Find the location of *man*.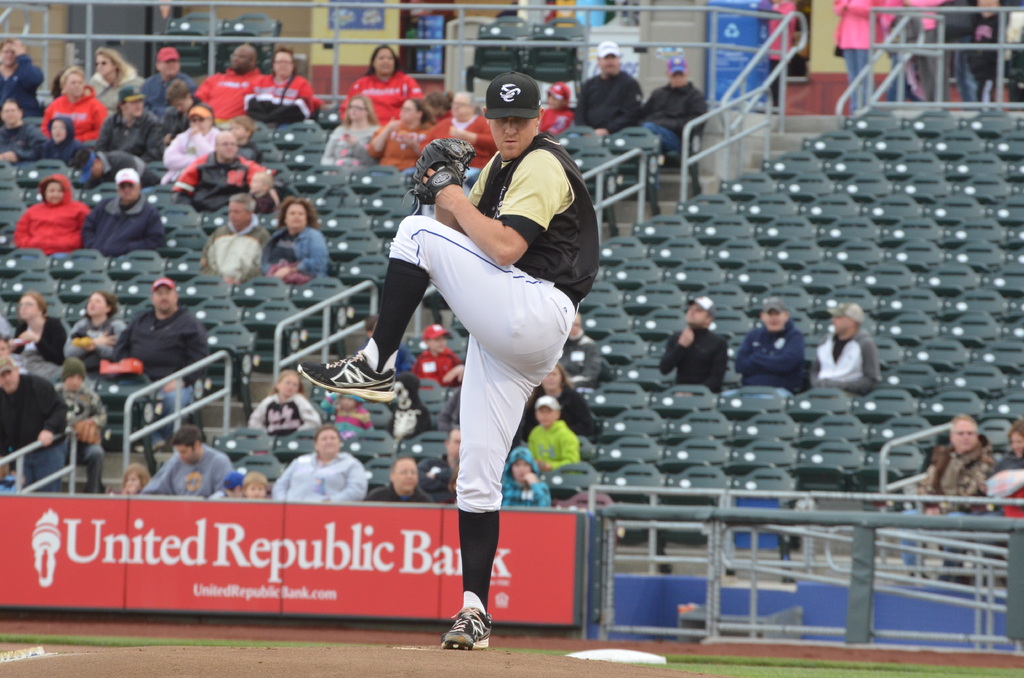
Location: bbox=[132, 421, 228, 497].
